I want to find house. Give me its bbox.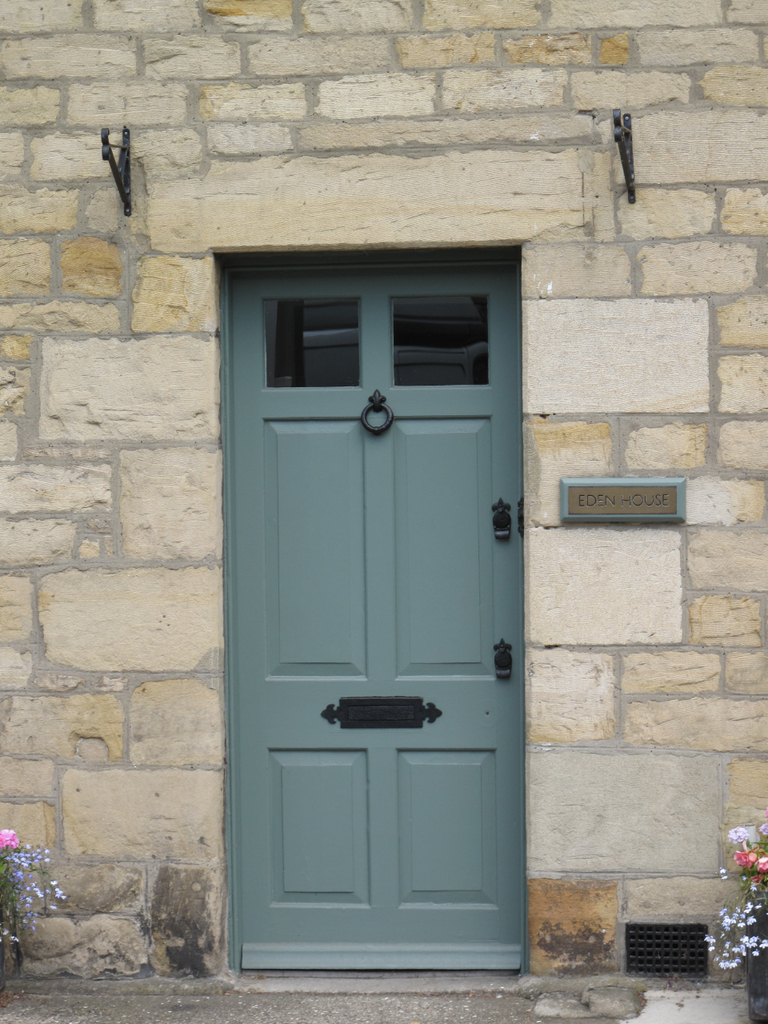
<bbox>3, 0, 767, 1023</bbox>.
